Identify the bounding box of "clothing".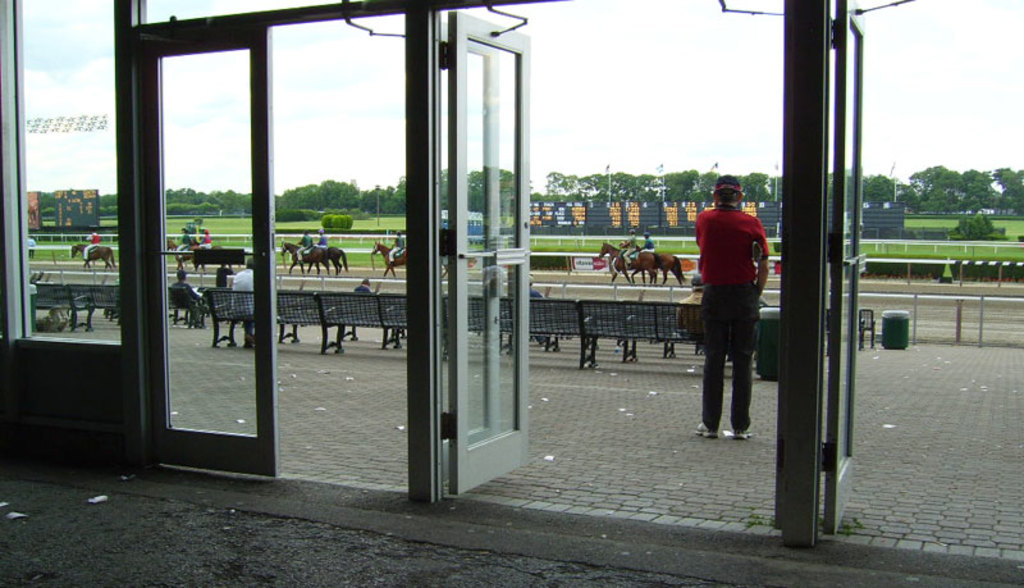
select_region(312, 234, 330, 247).
